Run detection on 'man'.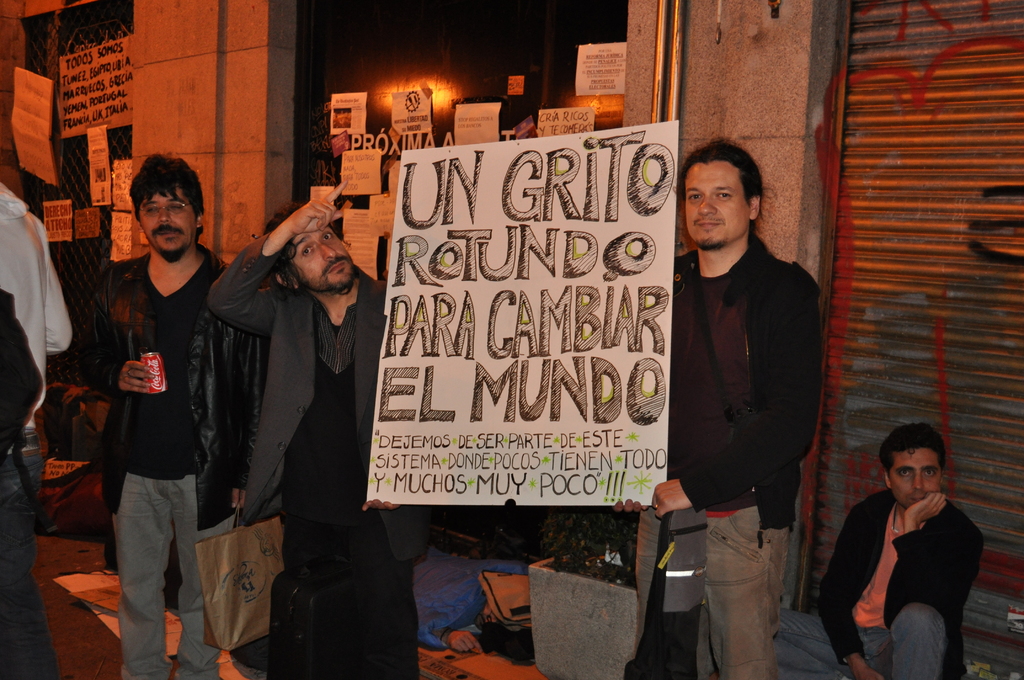
Result: [609,134,826,679].
